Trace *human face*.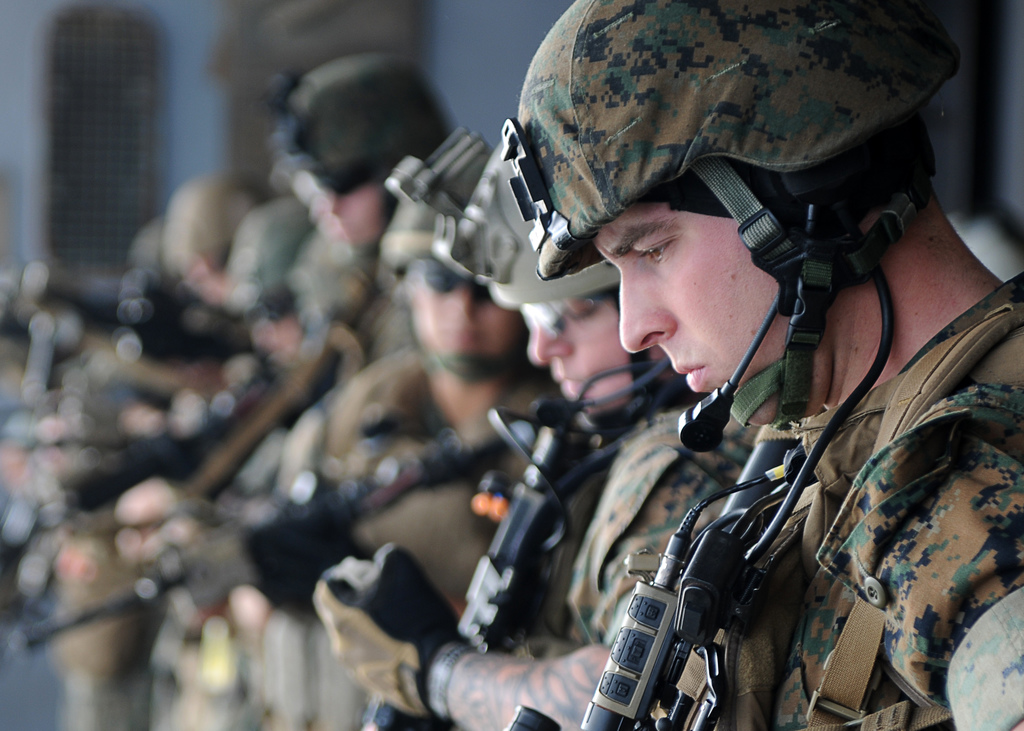
Traced to box(605, 181, 840, 415).
